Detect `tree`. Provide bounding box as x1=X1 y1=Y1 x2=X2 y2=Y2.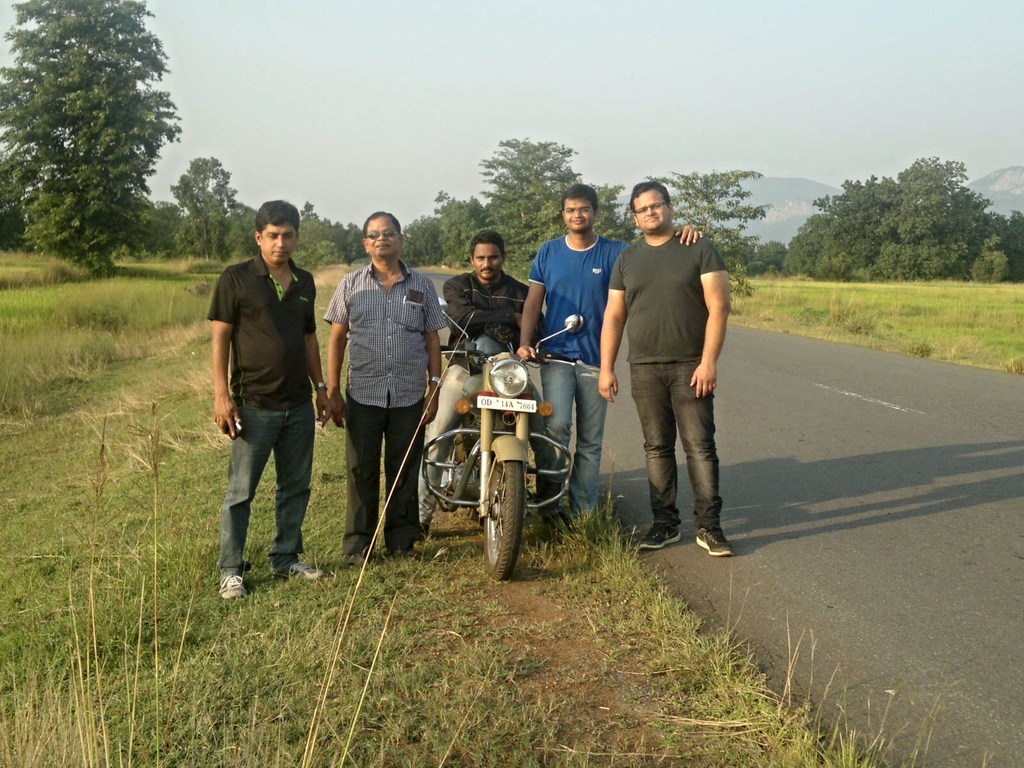
x1=480 y1=139 x2=587 y2=275.
